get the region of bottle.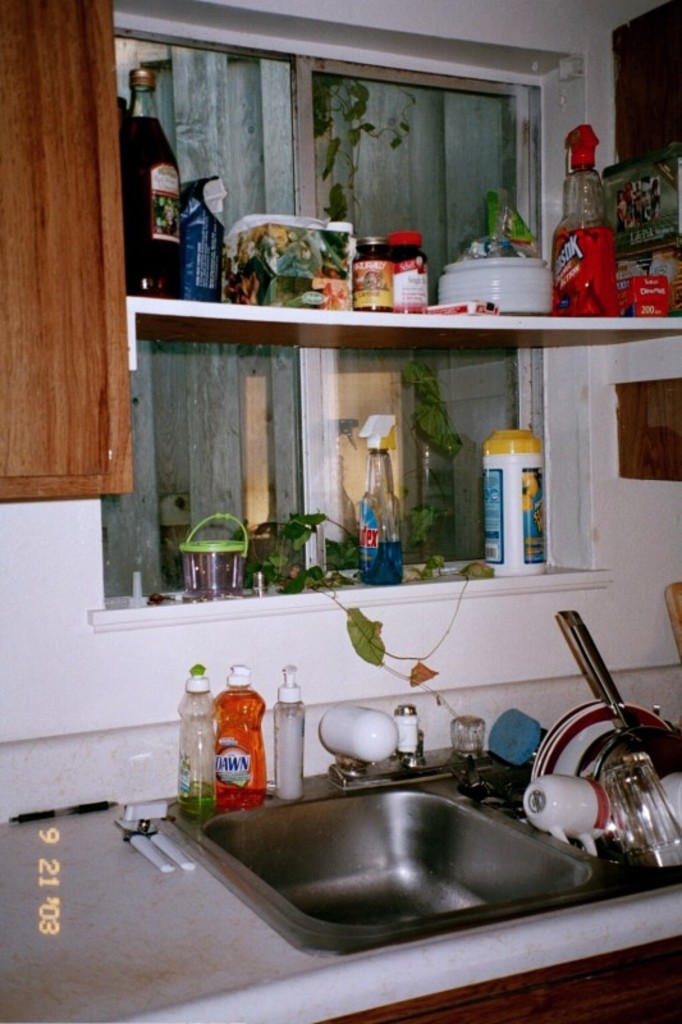
l=276, t=667, r=303, b=808.
